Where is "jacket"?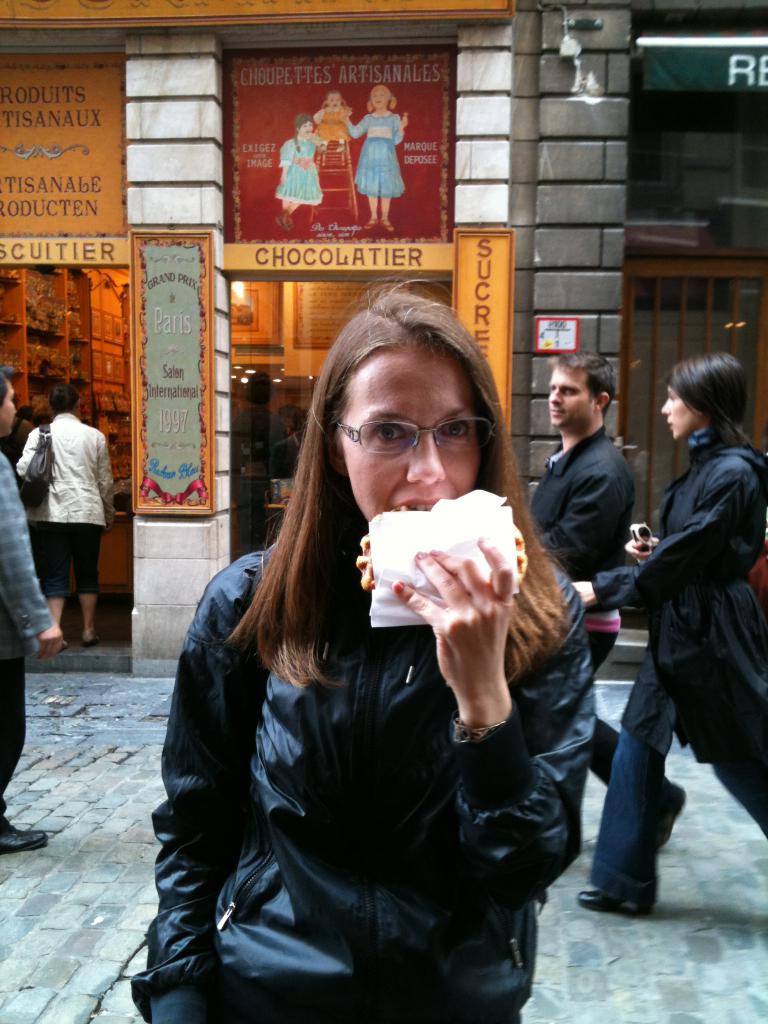
x1=577, y1=428, x2=767, y2=770.
